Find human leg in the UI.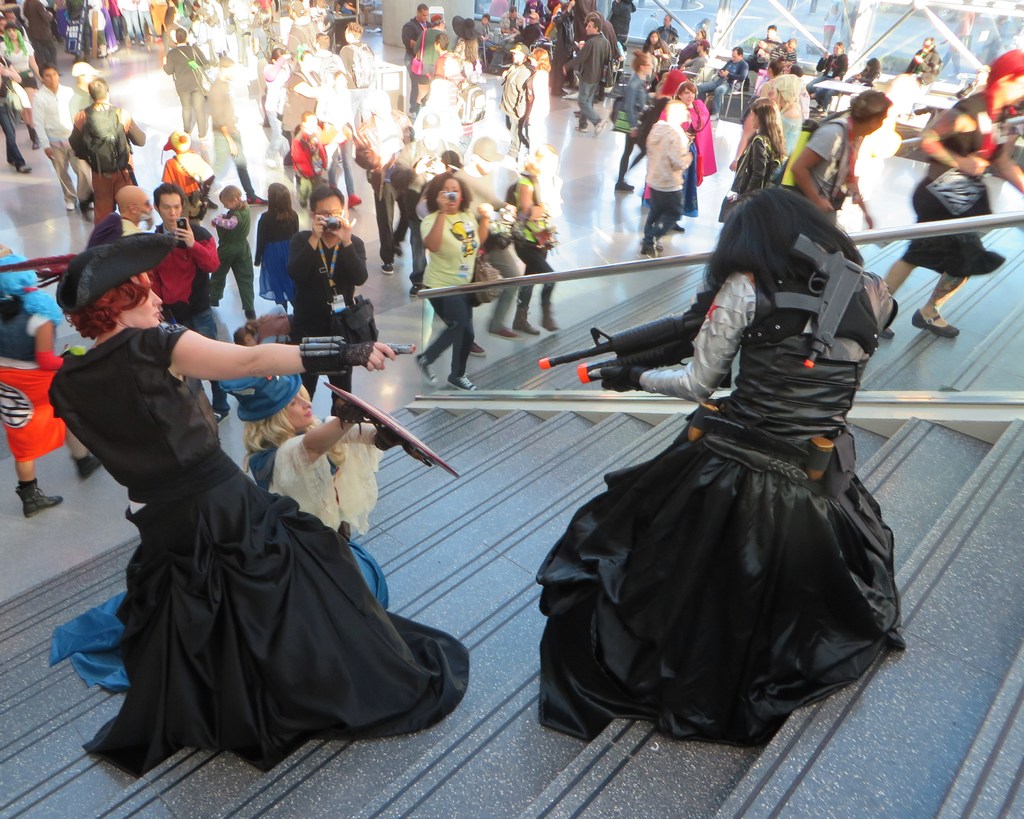
UI element at (x1=339, y1=133, x2=360, y2=209).
